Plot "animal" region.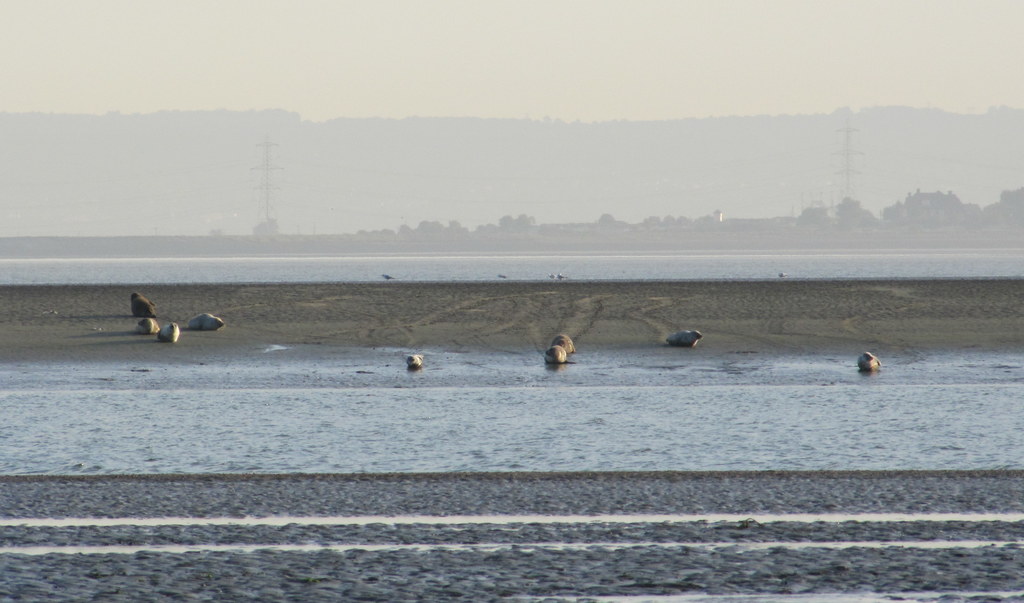
Plotted at crop(546, 347, 569, 372).
